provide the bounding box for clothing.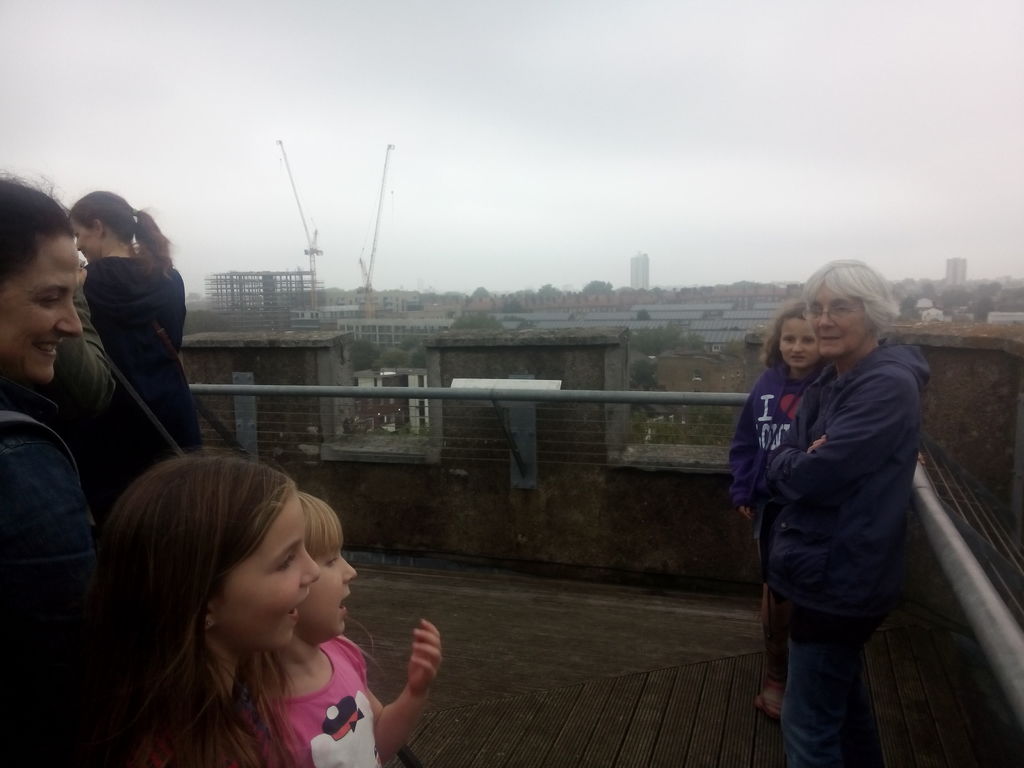
726, 357, 817, 589.
